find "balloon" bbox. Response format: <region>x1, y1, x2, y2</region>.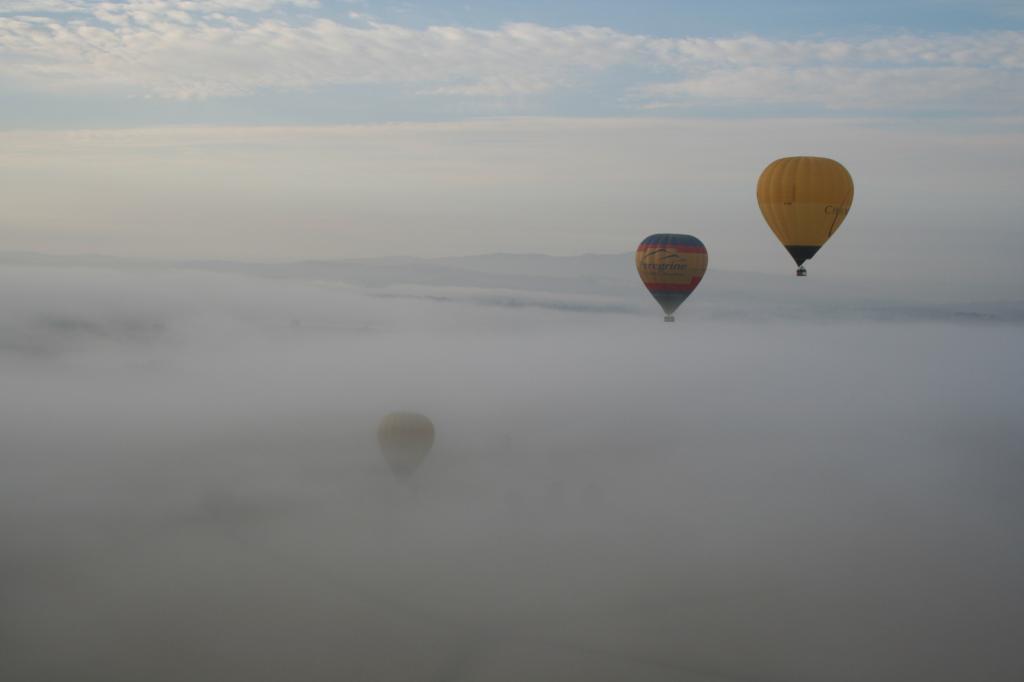
<region>634, 233, 710, 315</region>.
